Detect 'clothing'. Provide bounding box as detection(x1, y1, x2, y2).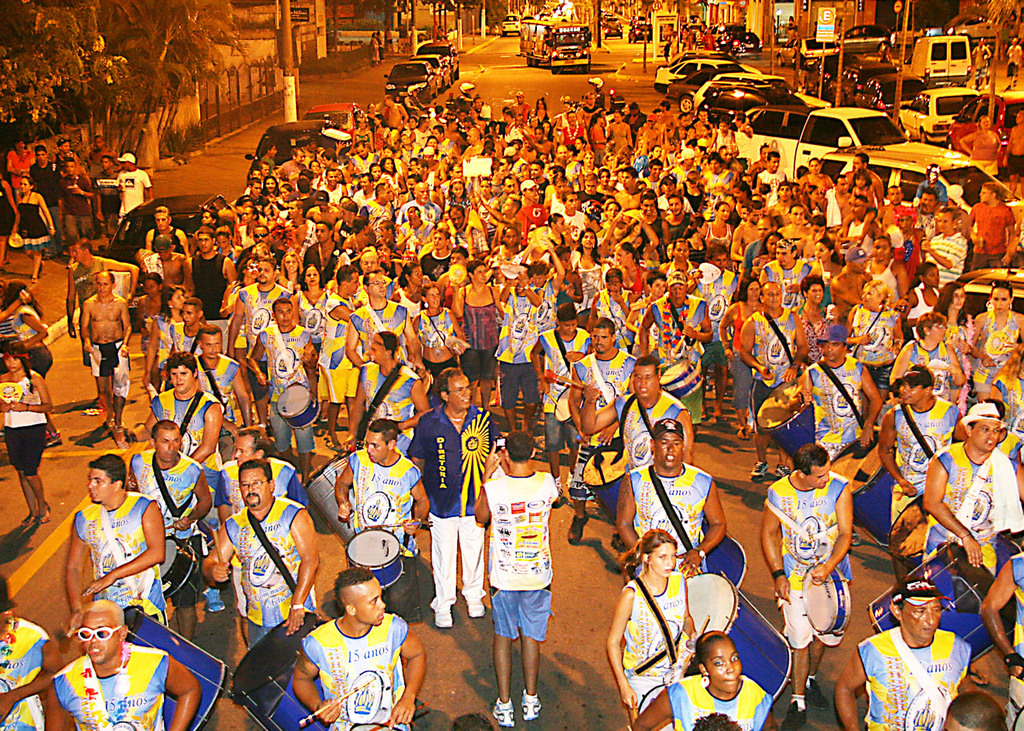
detection(757, 309, 792, 366).
